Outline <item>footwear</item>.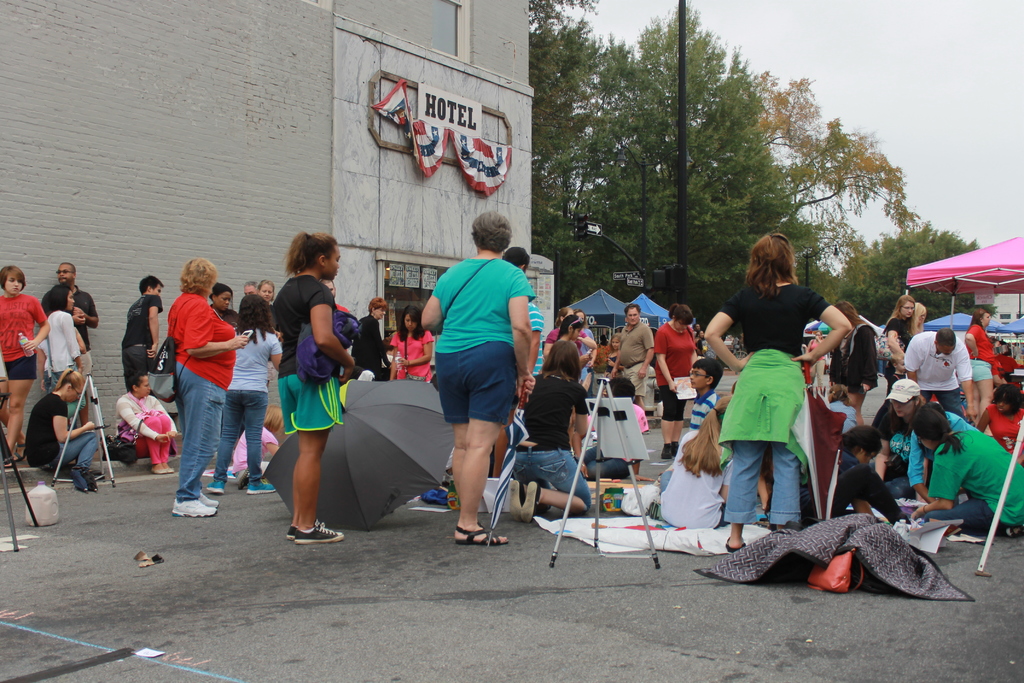
Outline: [296,524,340,541].
